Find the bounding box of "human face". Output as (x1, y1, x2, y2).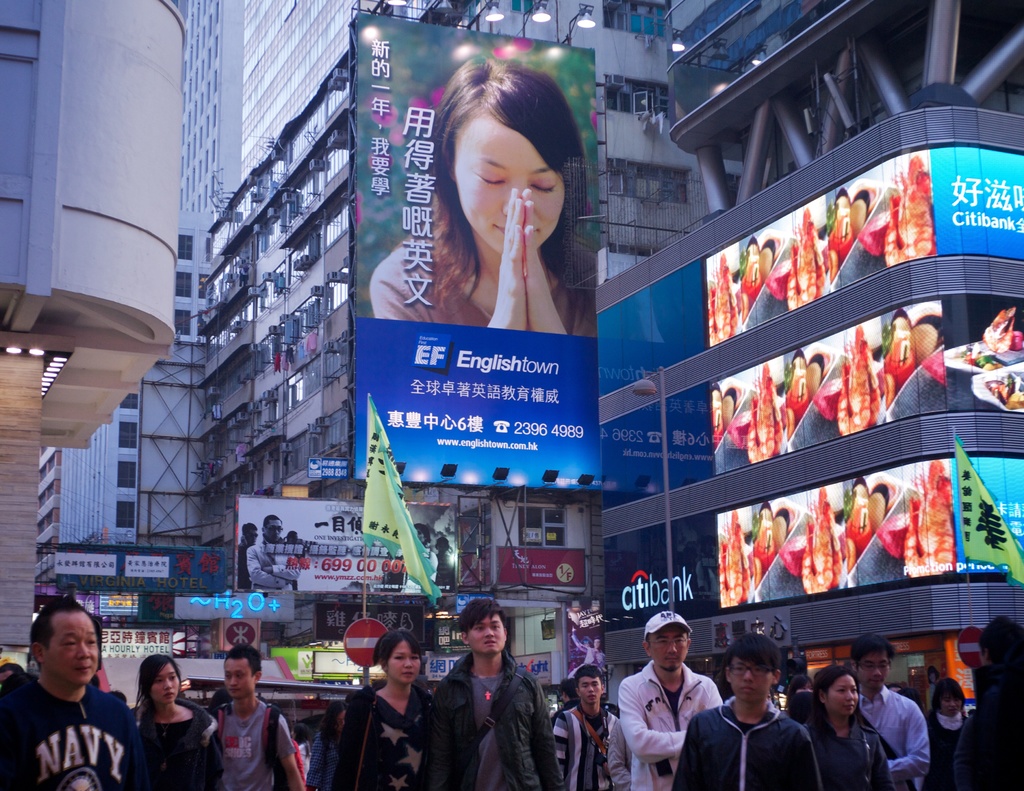
(934, 683, 962, 721).
